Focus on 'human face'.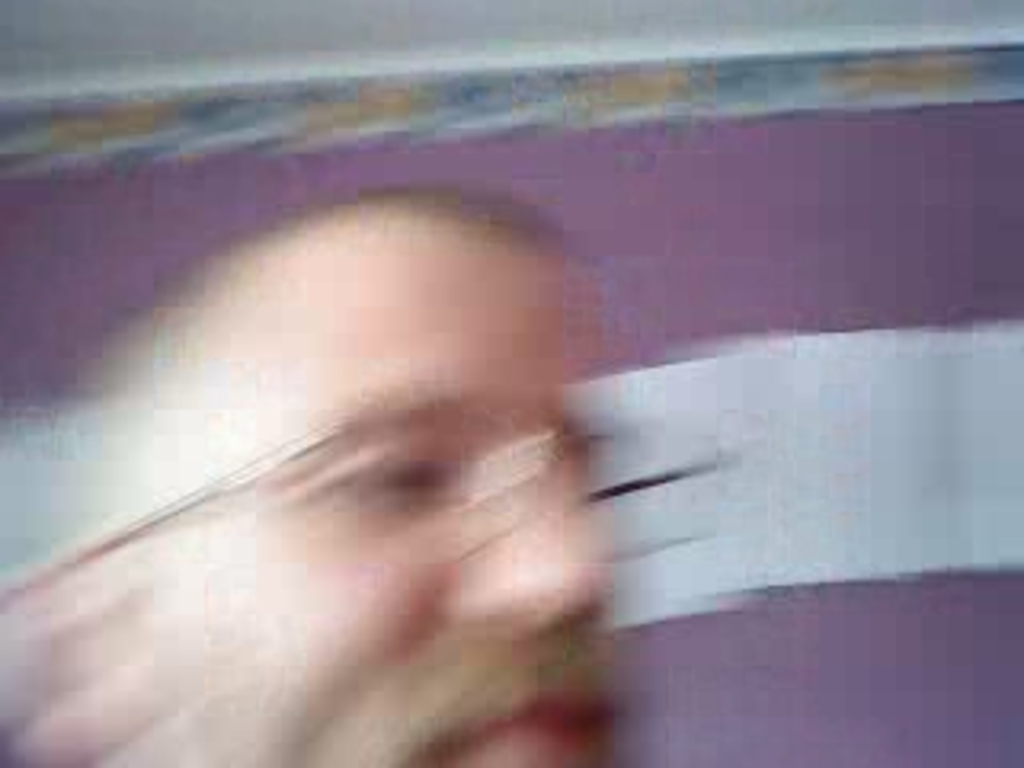
Focused at bbox=[93, 198, 630, 765].
